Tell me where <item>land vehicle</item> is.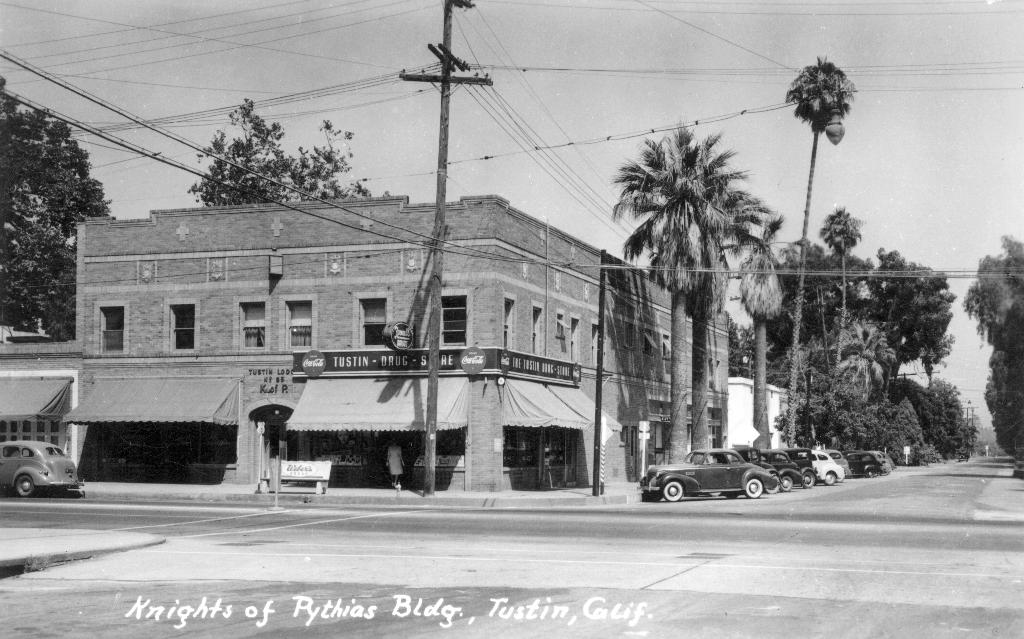
<item>land vehicle</item> is at [820,448,851,480].
